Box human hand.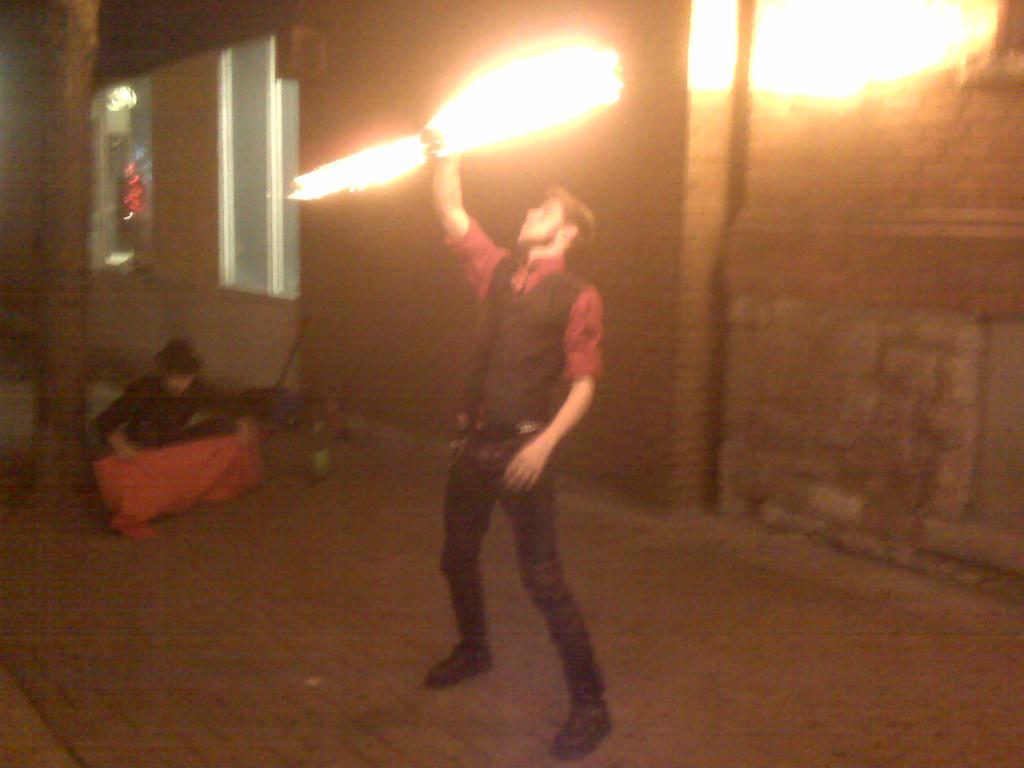
<box>113,440,133,466</box>.
